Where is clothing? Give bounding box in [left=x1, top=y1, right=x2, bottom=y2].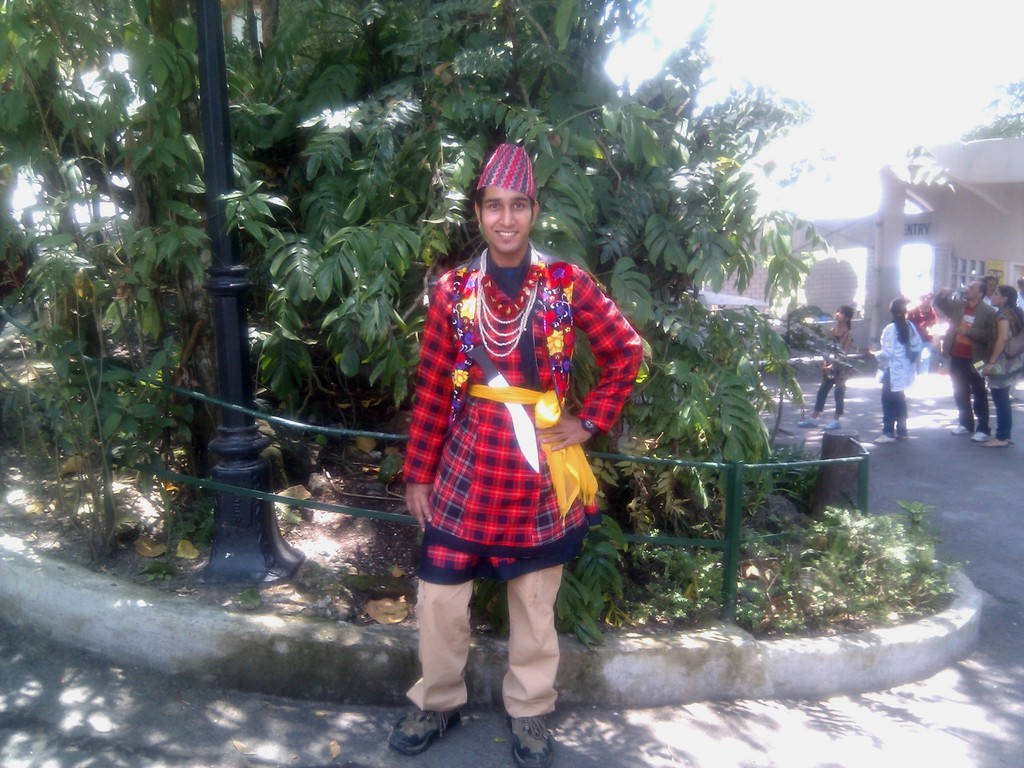
[left=982, top=307, right=1023, bottom=436].
